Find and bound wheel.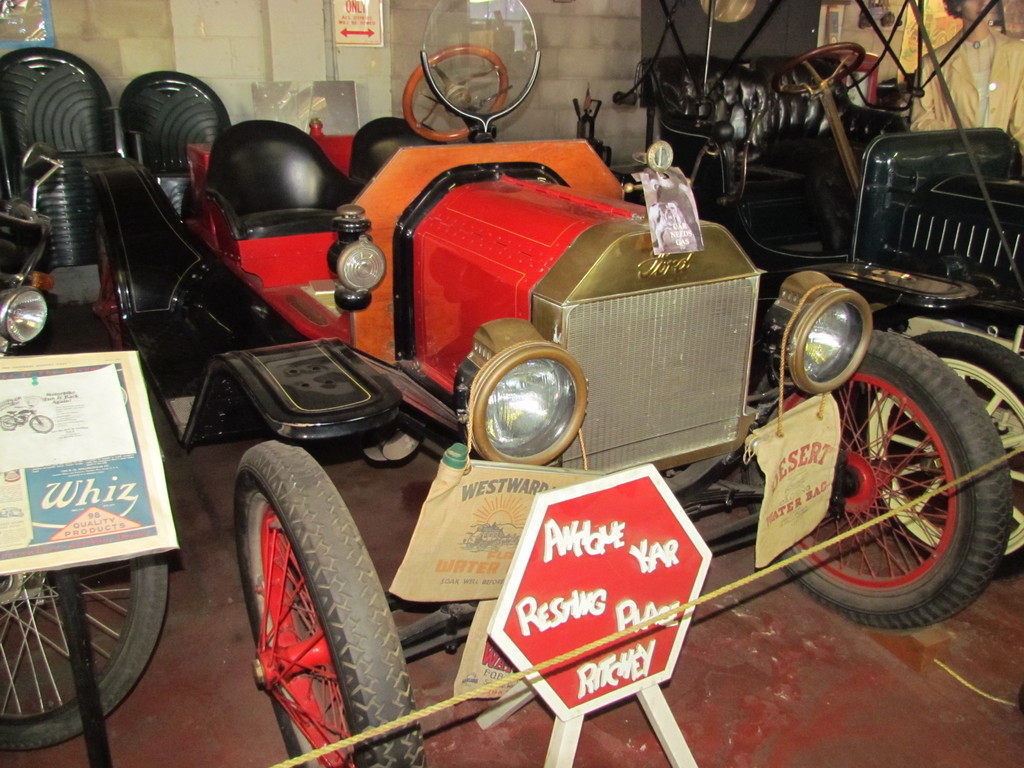
Bound: 753, 332, 1009, 627.
